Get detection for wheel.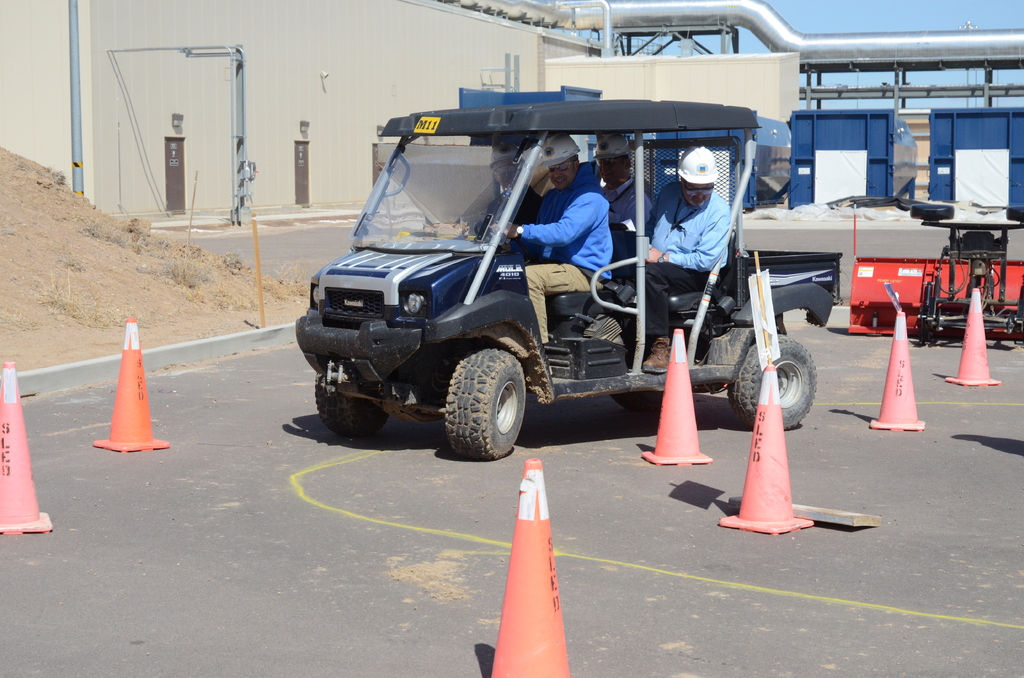
Detection: {"left": 610, "top": 385, "right": 665, "bottom": 415}.
